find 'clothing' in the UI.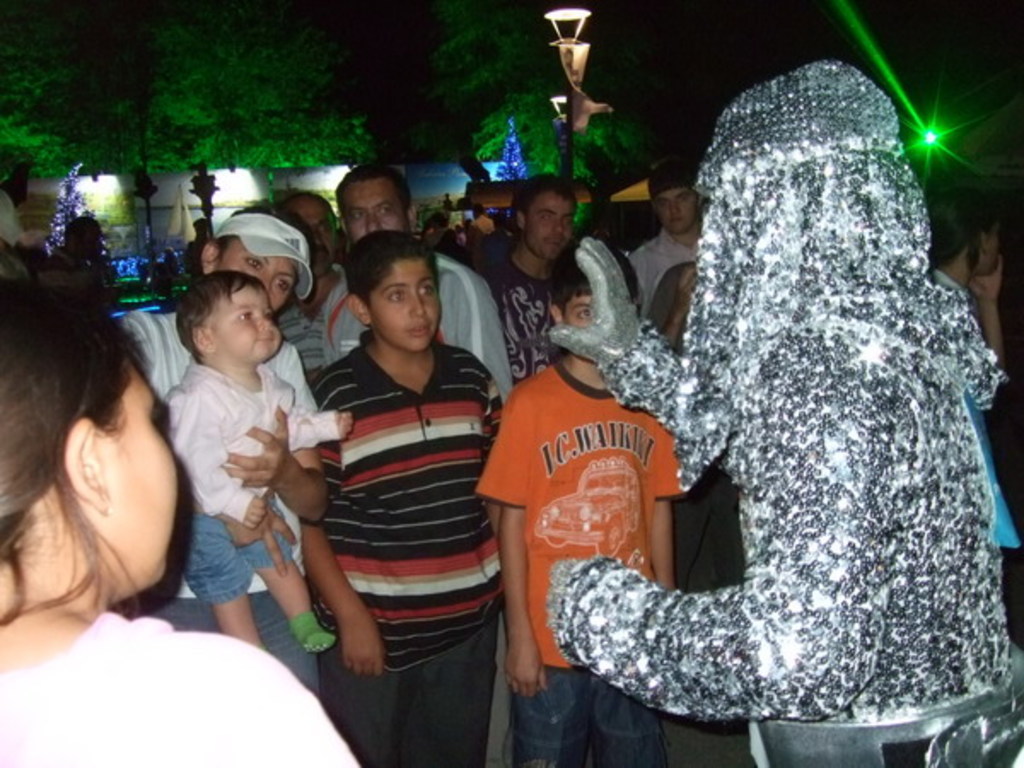
UI element at detection(292, 247, 367, 375).
